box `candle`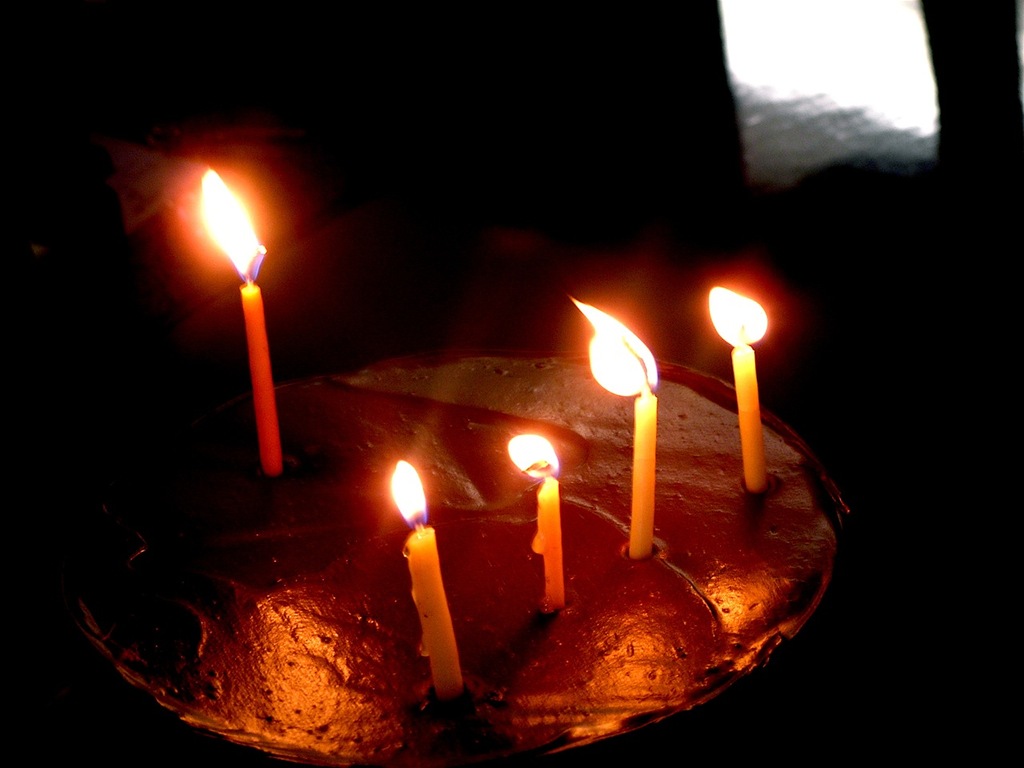
566, 292, 658, 556
